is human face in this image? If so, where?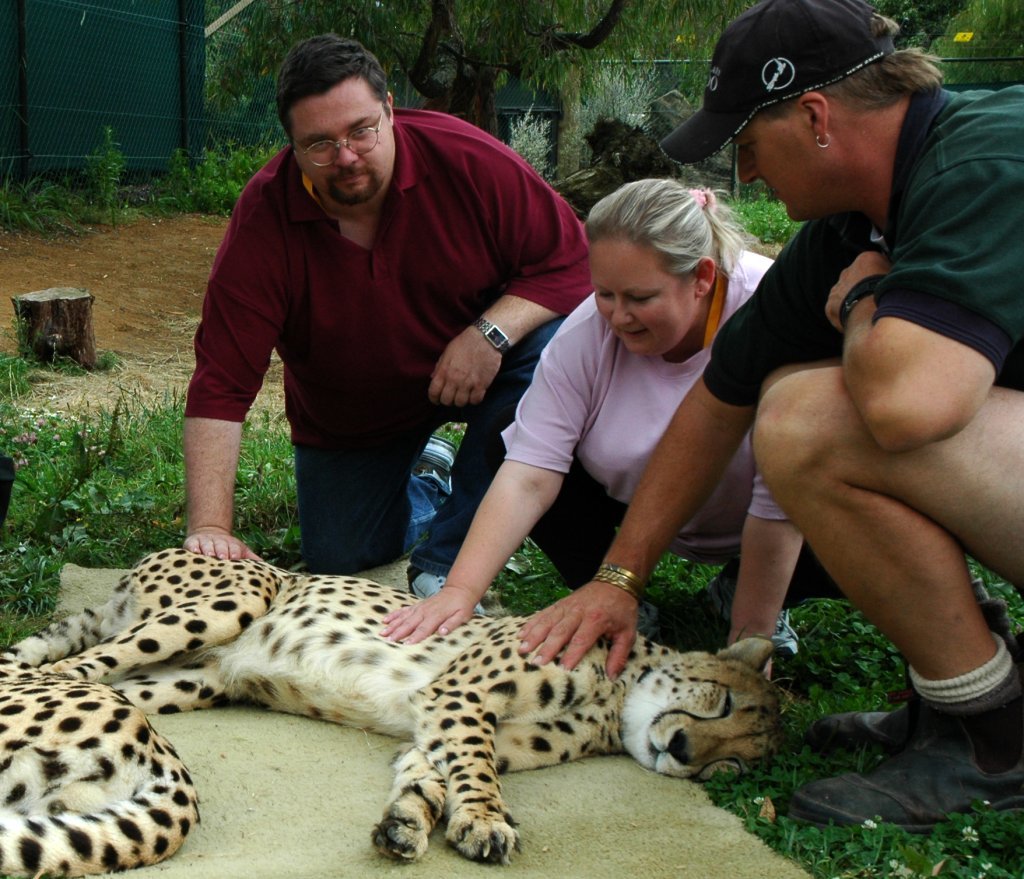
Yes, at (739,119,827,216).
